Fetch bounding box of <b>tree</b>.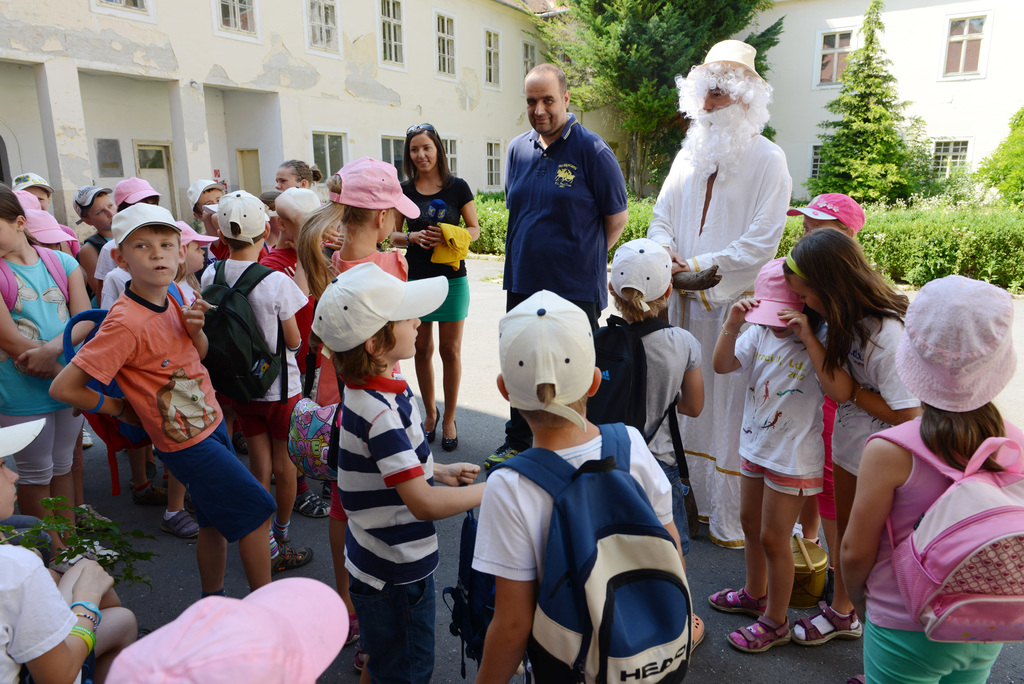
Bbox: left=969, top=109, right=1023, bottom=215.
